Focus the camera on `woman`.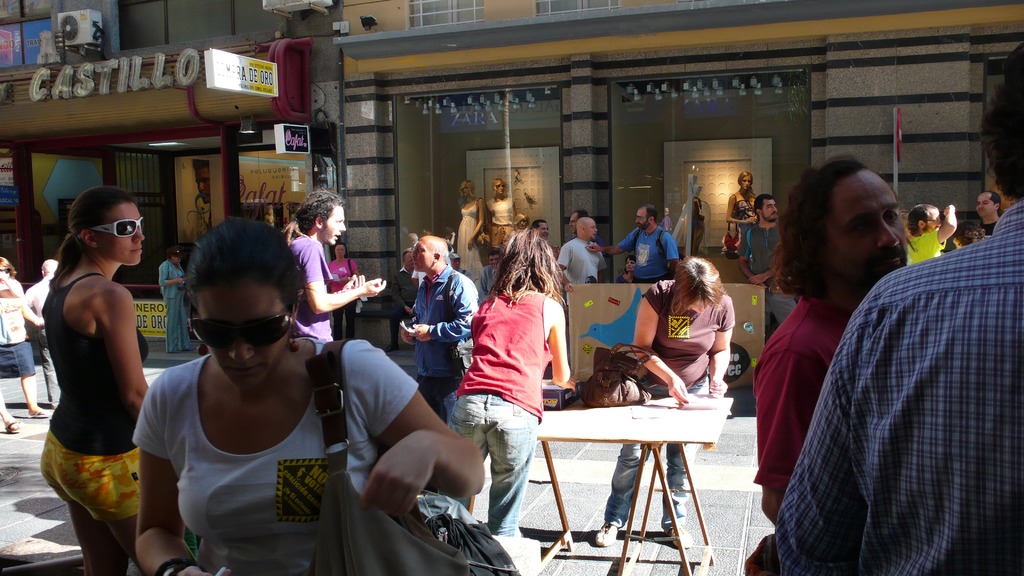
Focus region: {"x1": 329, "y1": 243, "x2": 360, "y2": 333}.
